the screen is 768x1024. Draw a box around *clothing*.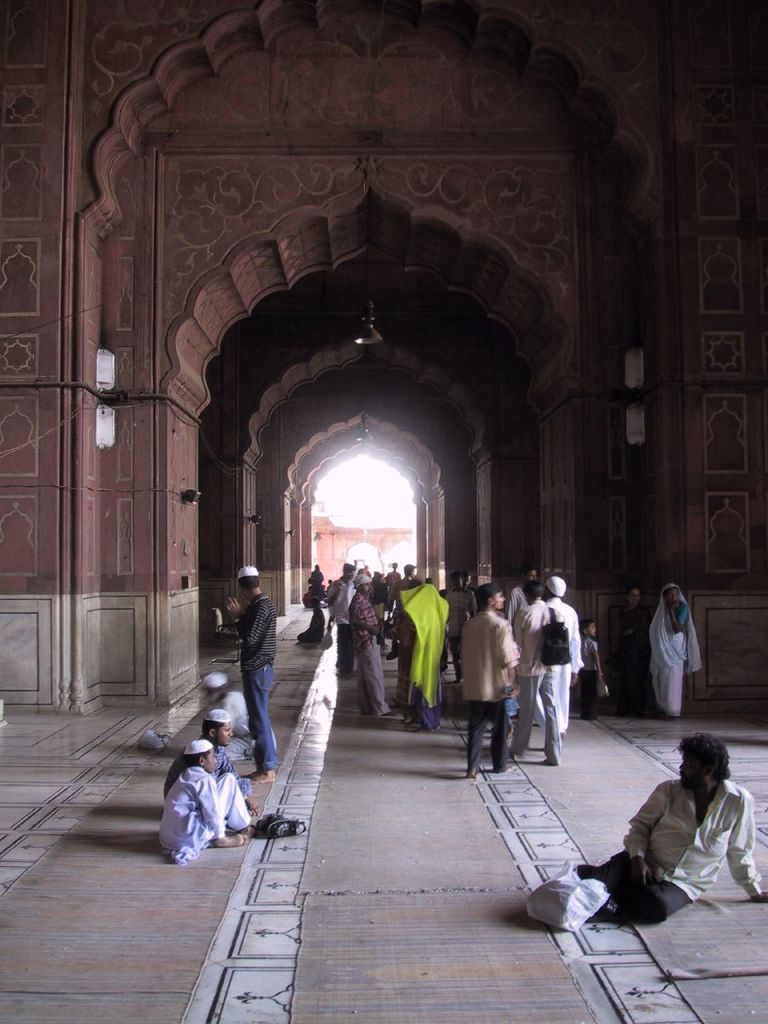
365 647 388 711.
